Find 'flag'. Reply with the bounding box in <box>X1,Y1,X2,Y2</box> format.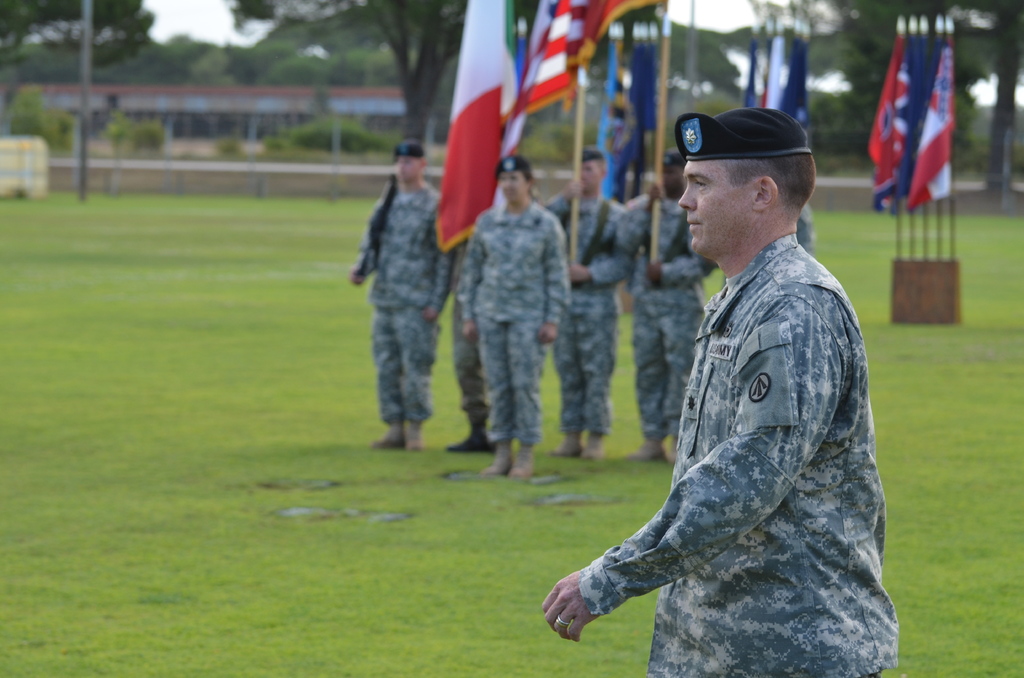
<box>572,0,673,72</box>.
